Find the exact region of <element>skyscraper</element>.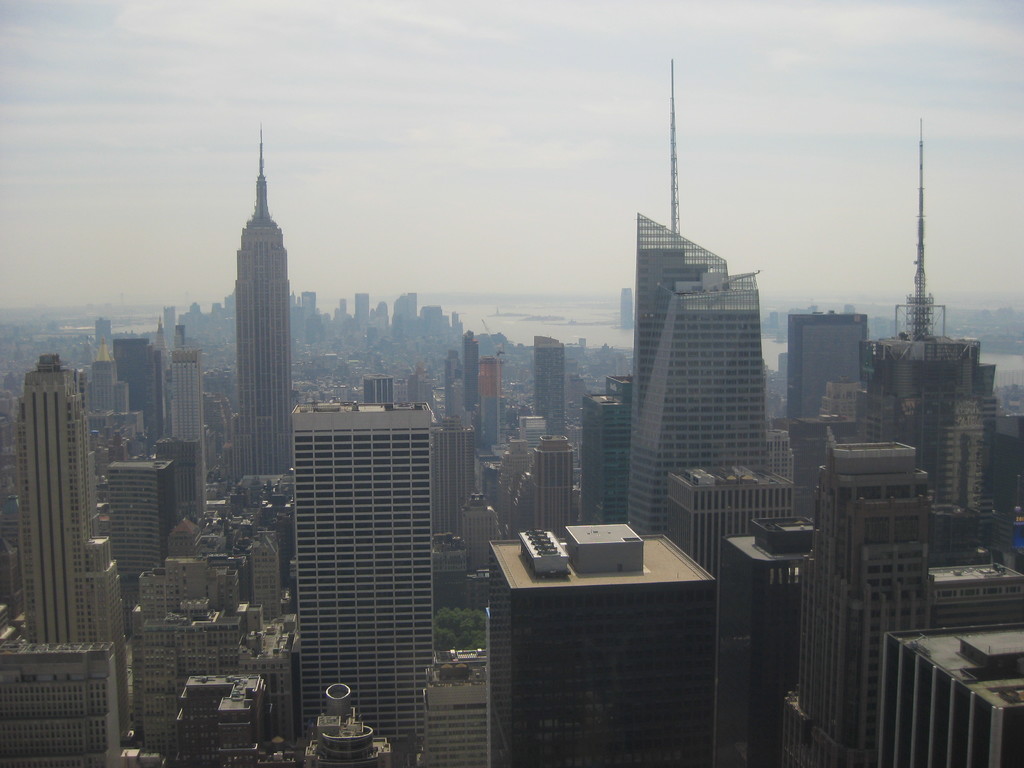
Exact region: bbox(353, 287, 365, 327).
